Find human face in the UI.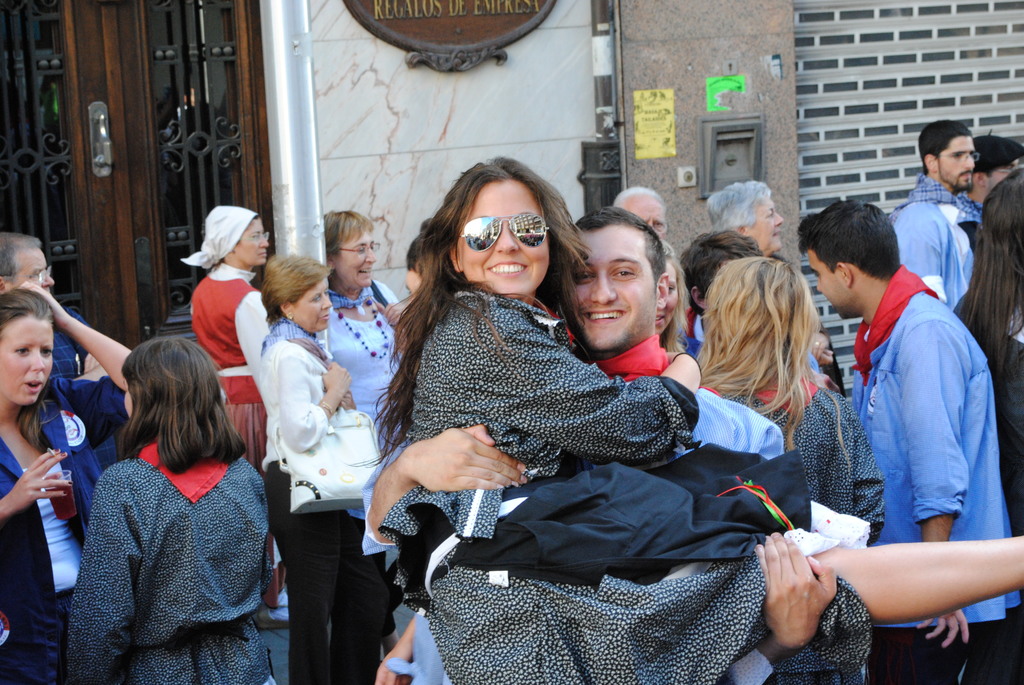
UI element at select_region(127, 383, 138, 412).
